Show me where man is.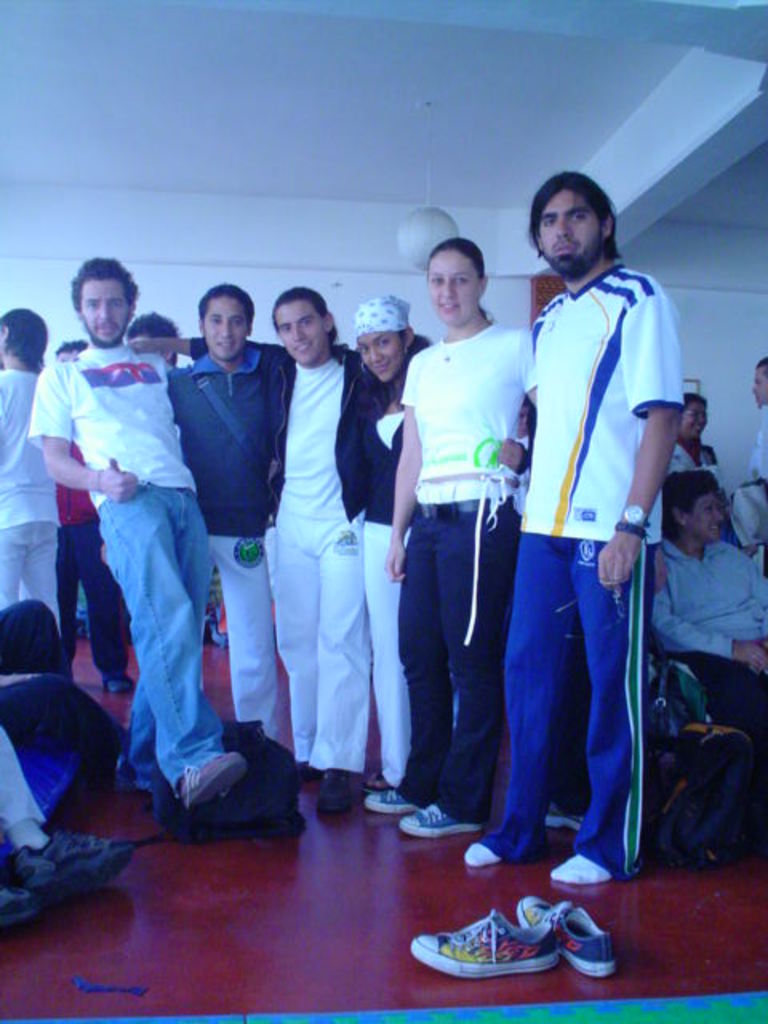
man is at [left=24, top=251, right=253, bottom=806].
